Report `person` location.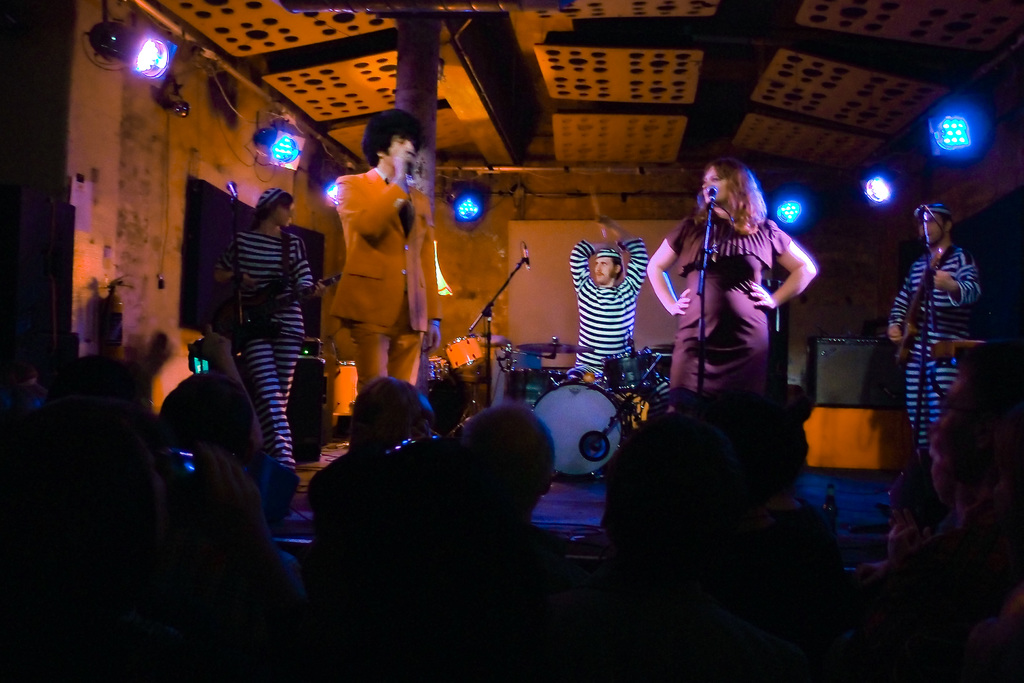
Report: 213 190 317 478.
